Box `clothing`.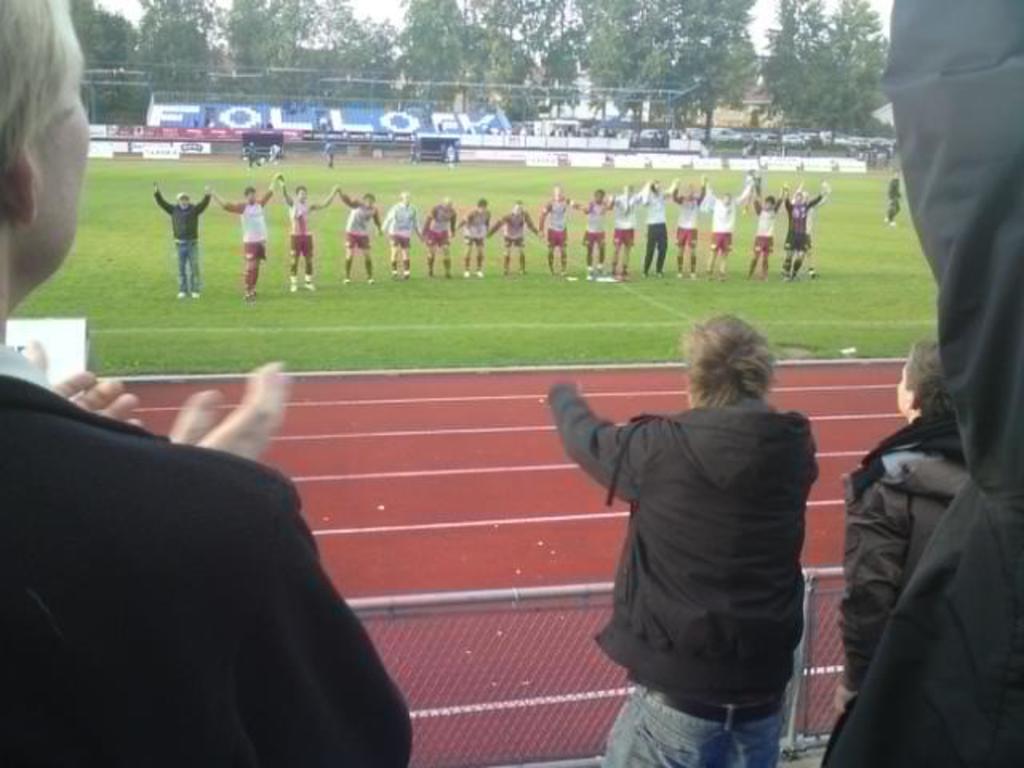
<box>838,0,1022,766</box>.
